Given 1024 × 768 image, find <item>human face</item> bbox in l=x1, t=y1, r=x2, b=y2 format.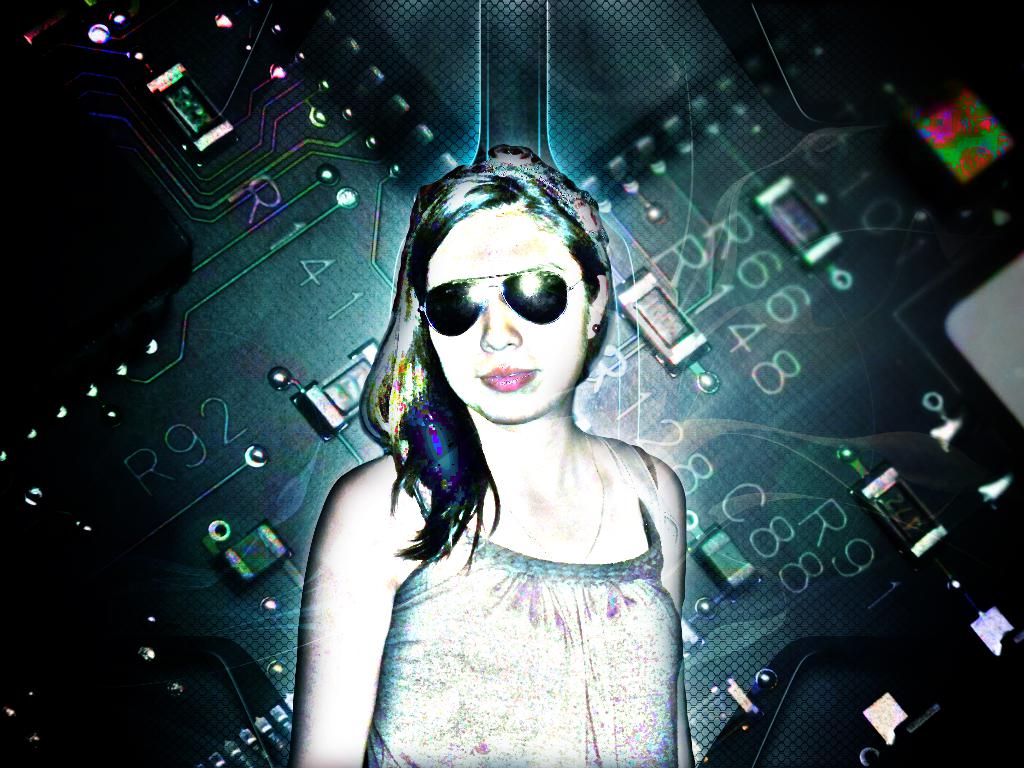
l=424, t=199, r=593, b=421.
